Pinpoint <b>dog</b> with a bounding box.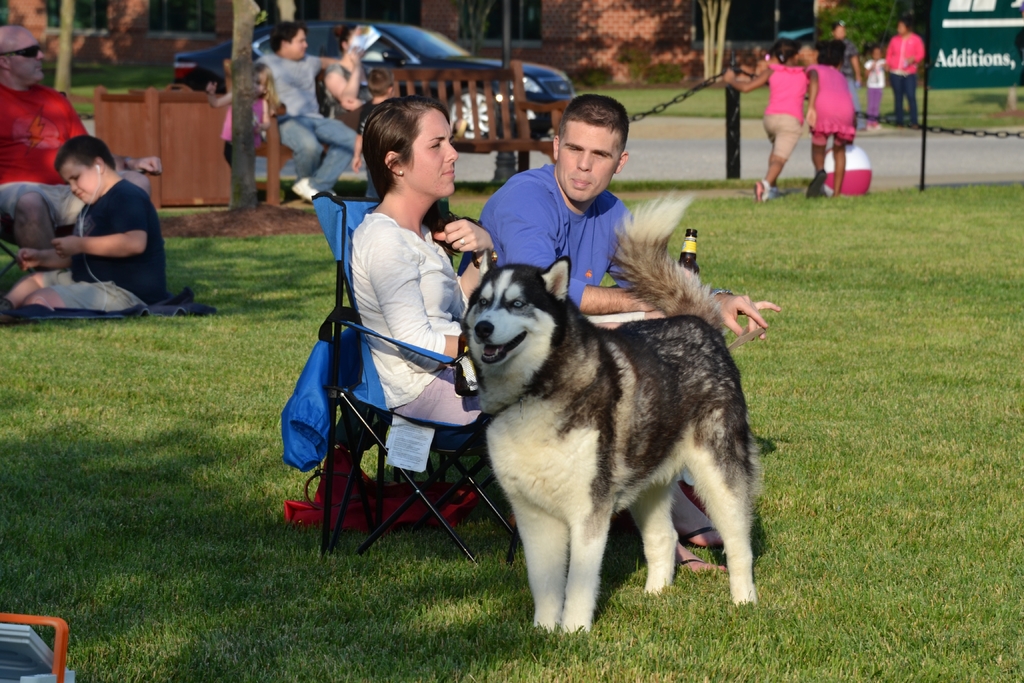
(460, 194, 767, 636).
